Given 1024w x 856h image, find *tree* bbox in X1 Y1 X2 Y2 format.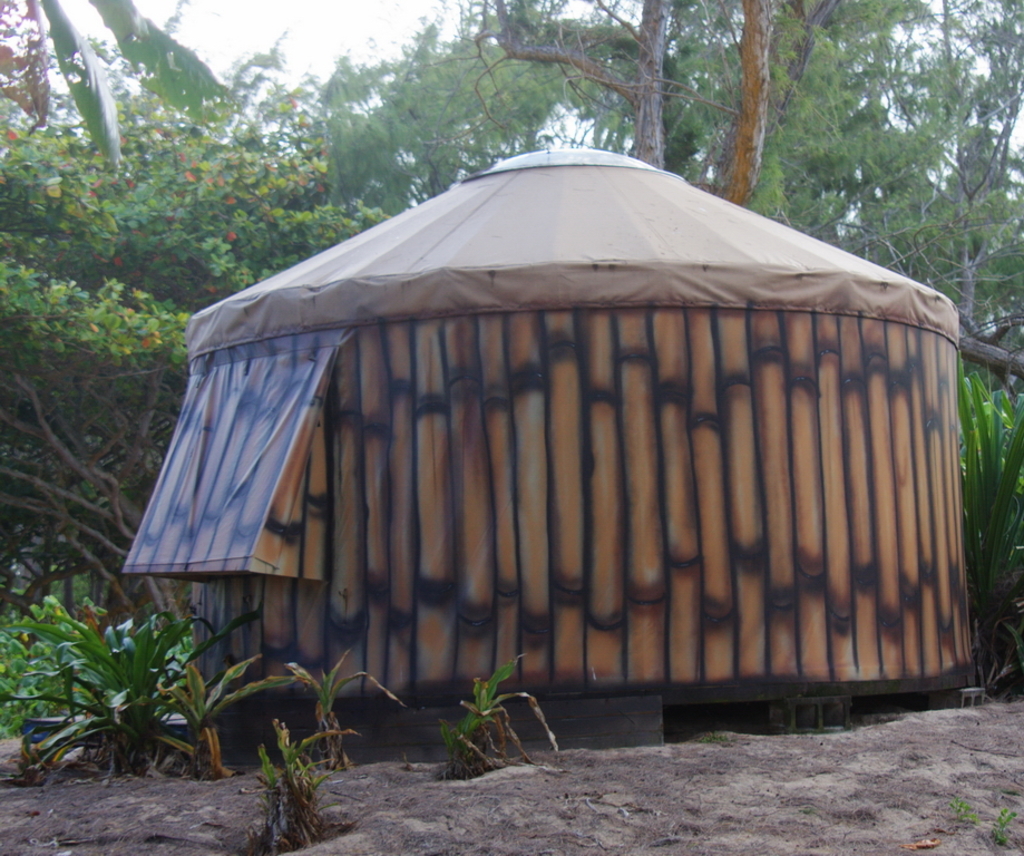
283 0 616 221.
